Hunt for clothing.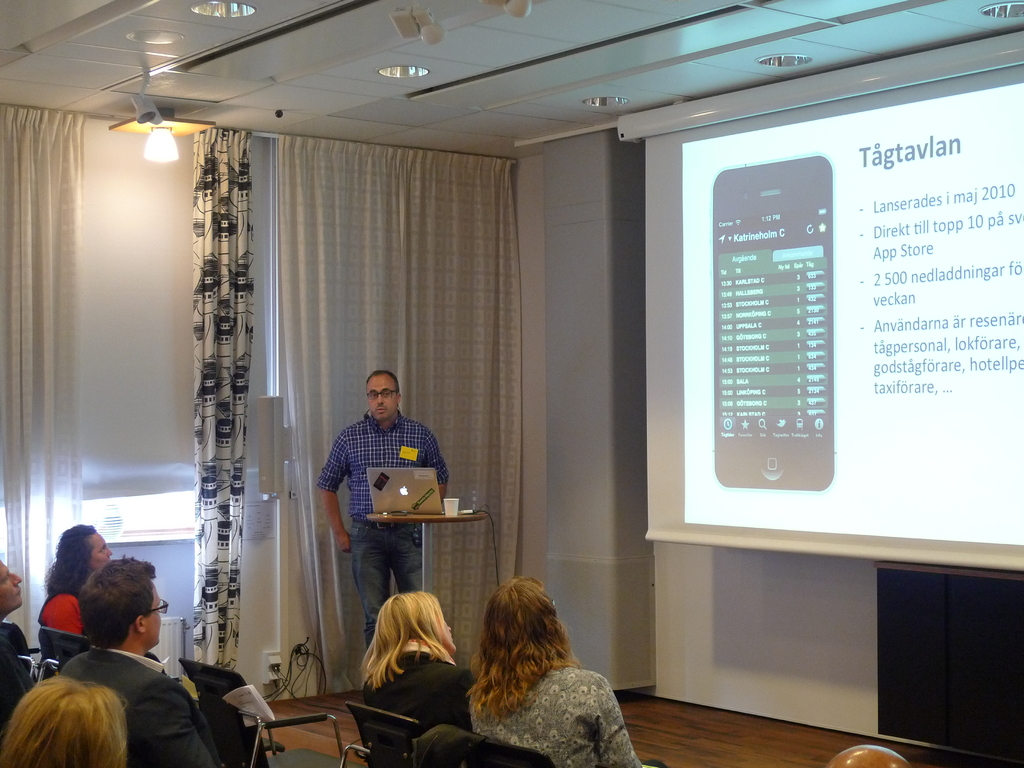
Hunted down at <bbox>33, 588, 92, 642</bbox>.
